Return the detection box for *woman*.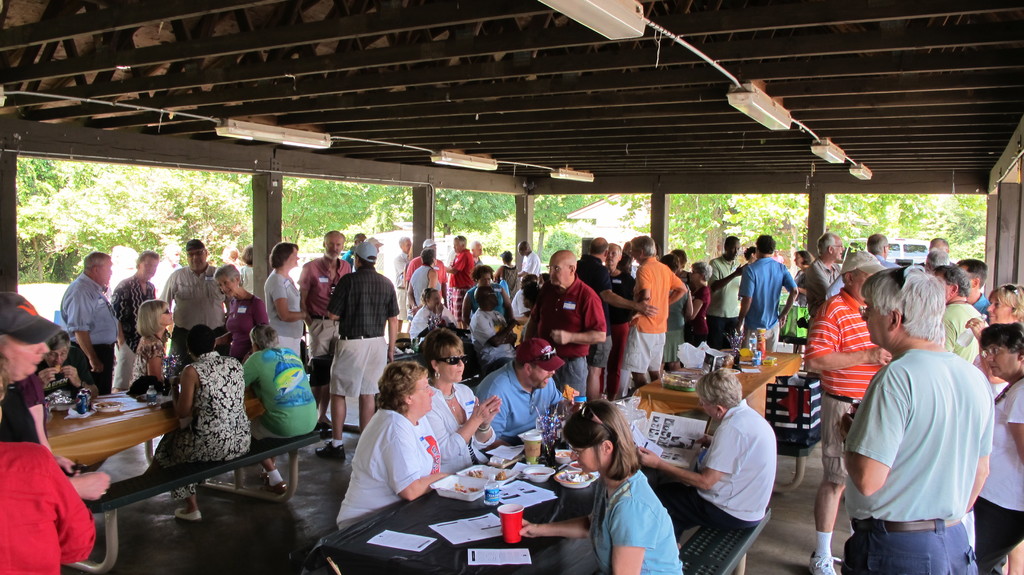
{"x1": 412, "y1": 330, "x2": 501, "y2": 474}.
